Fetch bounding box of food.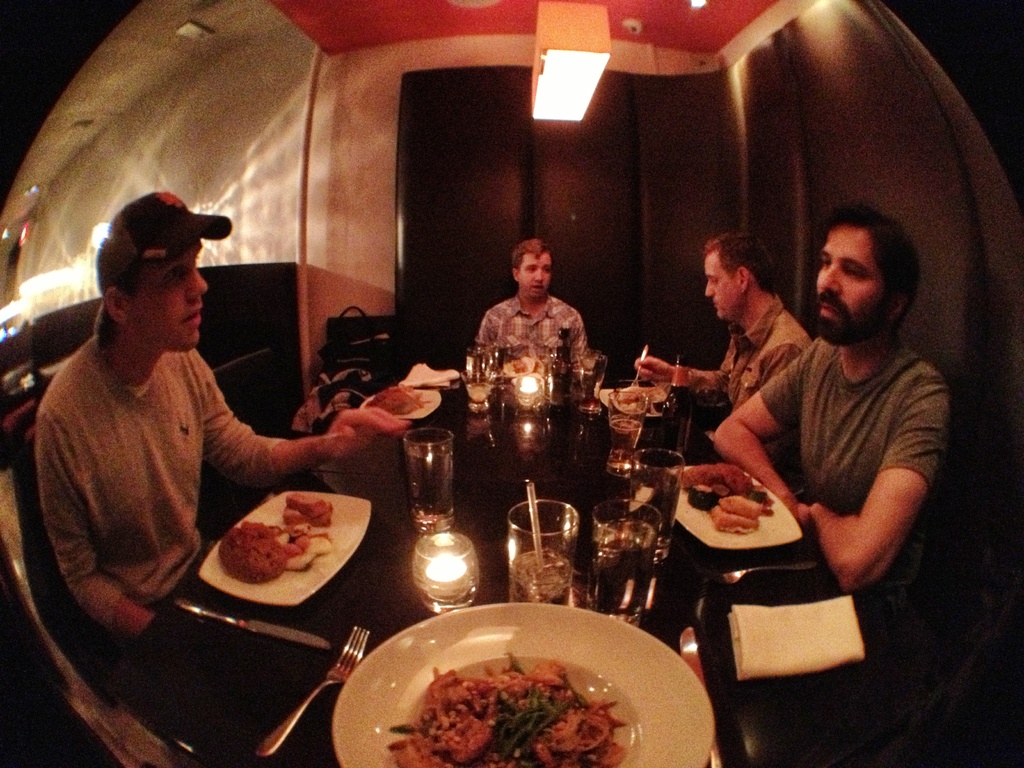
Bbox: pyautogui.locateOnScreen(364, 383, 433, 415).
